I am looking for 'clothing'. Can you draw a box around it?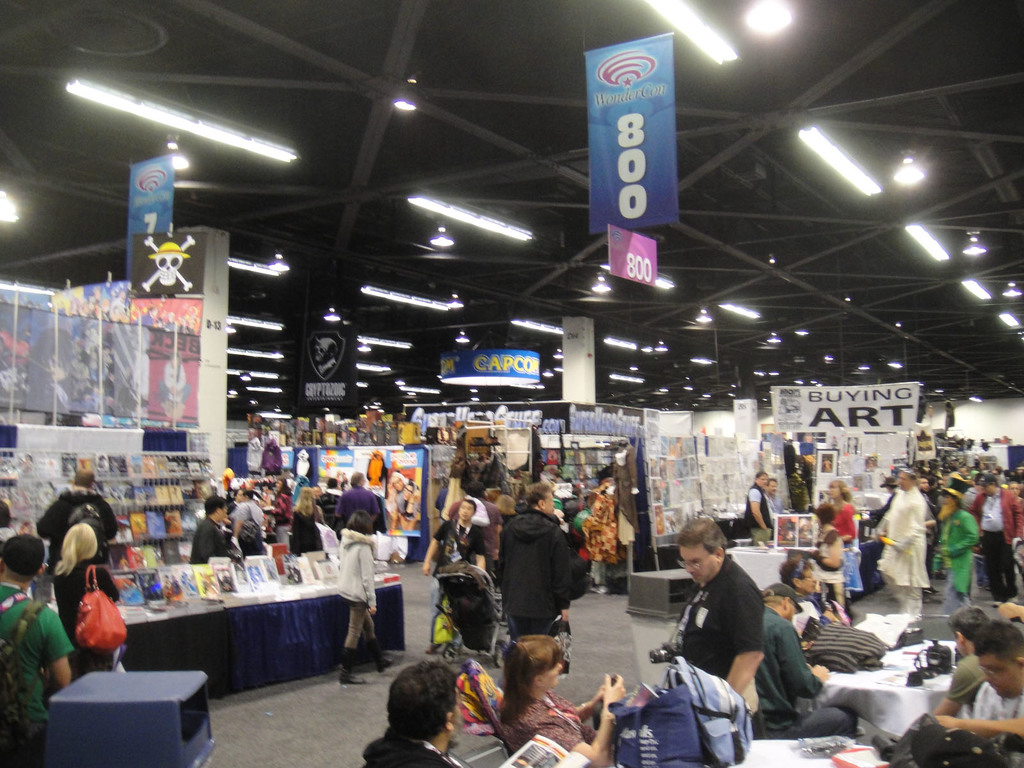
Sure, the bounding box is <box>653,541,790,742</box>.
